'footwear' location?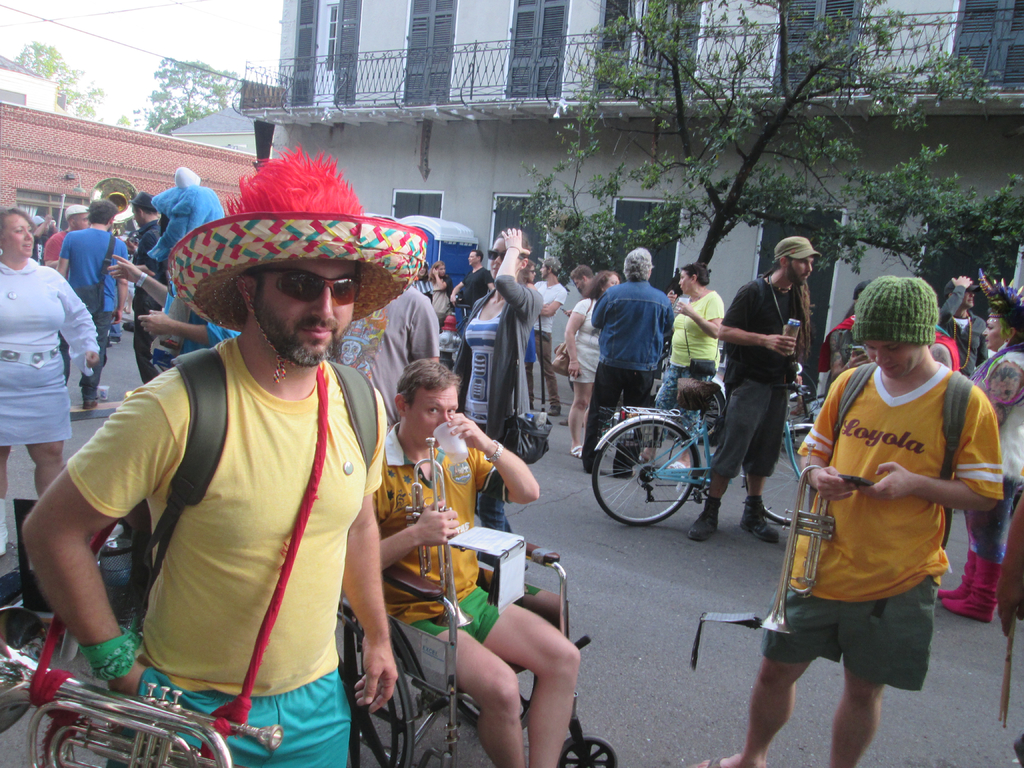
{"left": 566, "top": 443, "right": 584, "bottom": 459}
